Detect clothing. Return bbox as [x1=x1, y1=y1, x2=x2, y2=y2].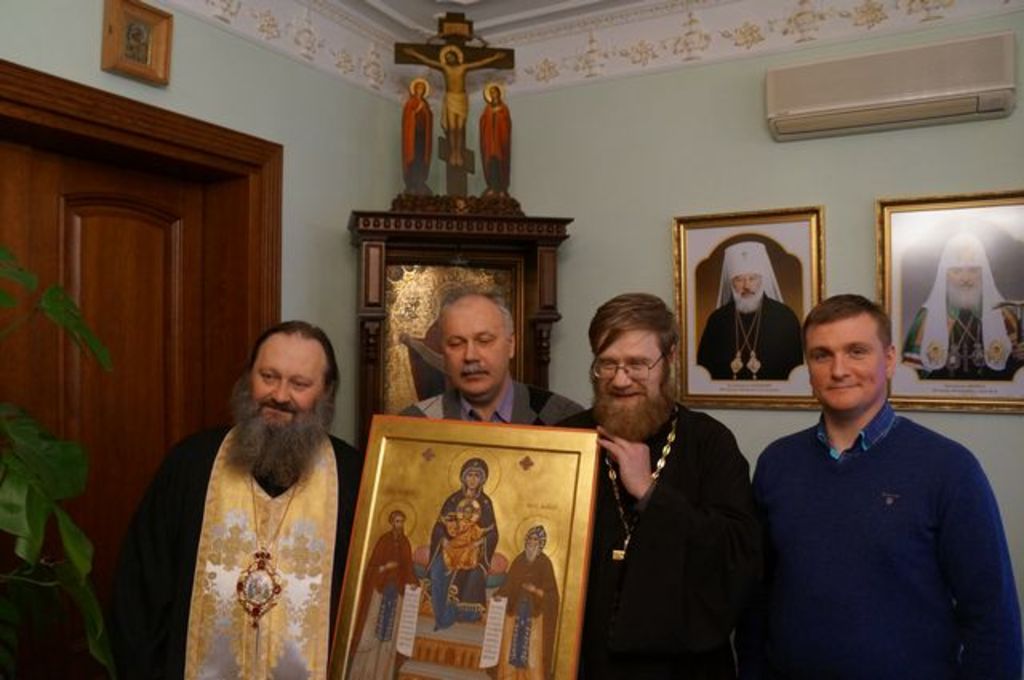
[x1=106, y1=411, x2=355, y2=678].
